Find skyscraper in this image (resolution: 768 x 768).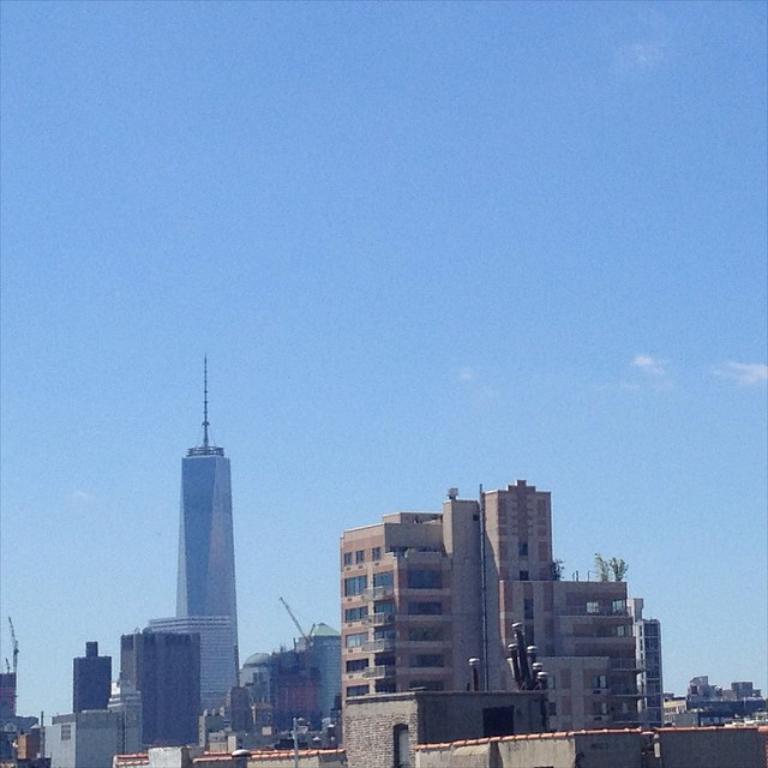
box=[43, 644, 131, 767].
